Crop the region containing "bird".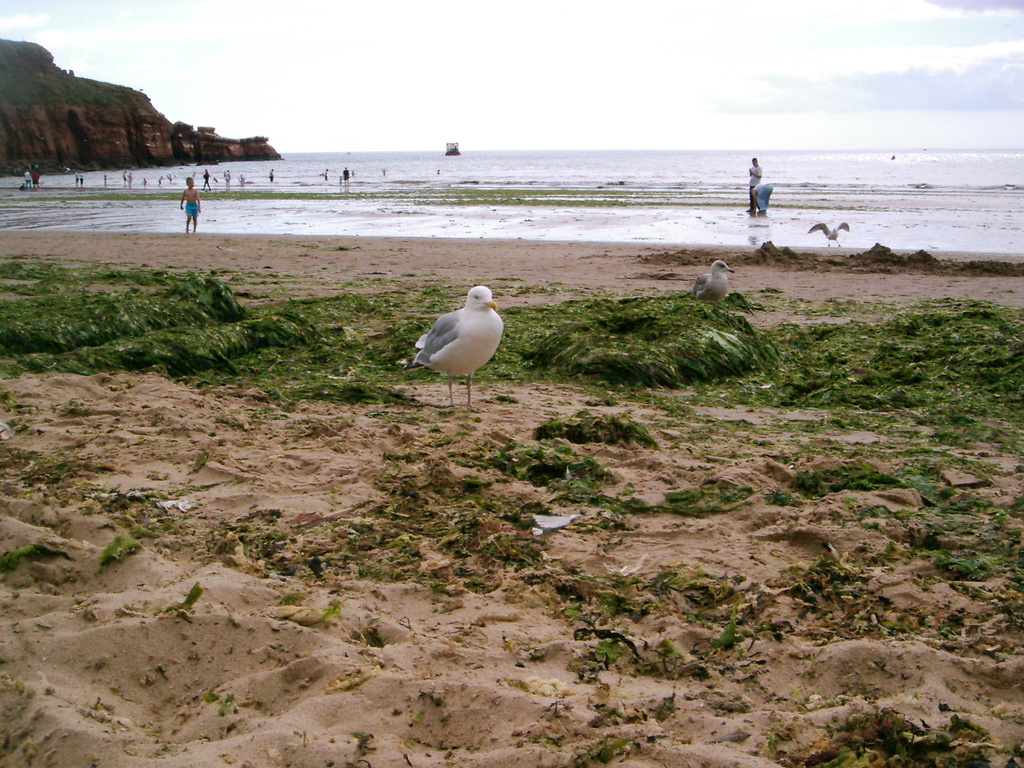
Crop region: locate(691, 261, 735, 315).
